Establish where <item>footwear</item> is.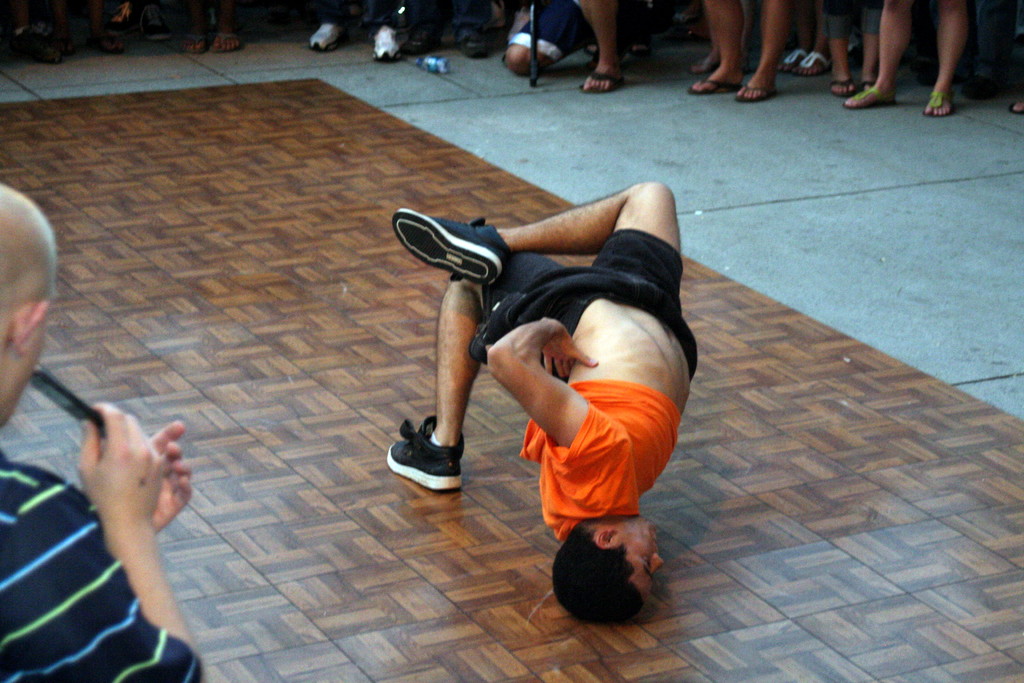
Established at x1=737 y1=84 x2=779 y2=104.
